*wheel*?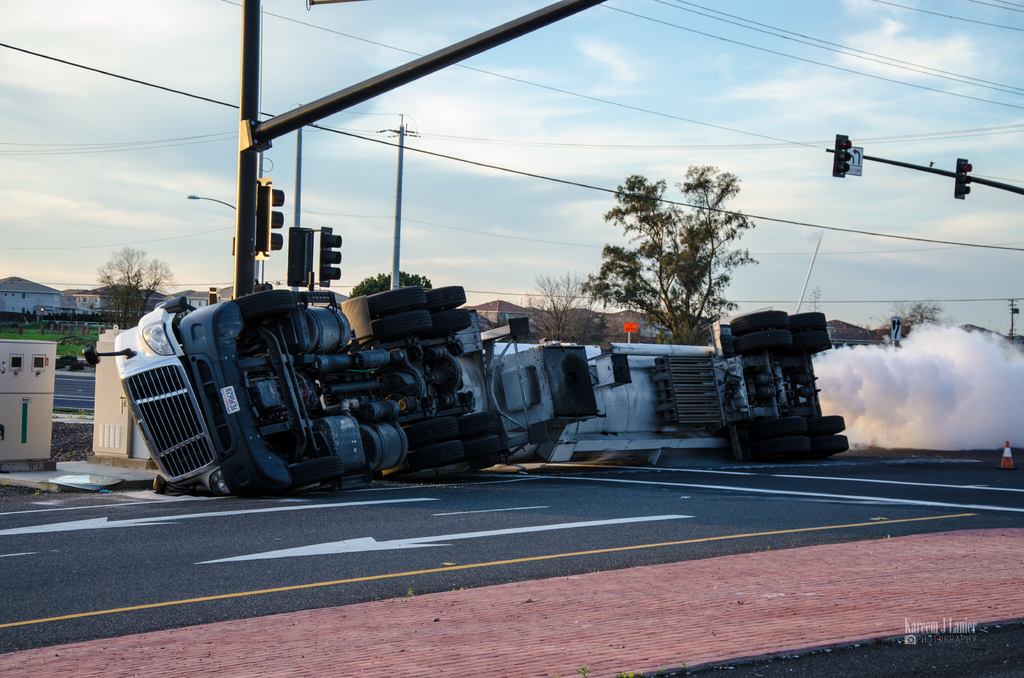
<bbox>430, 286, 465, 309</bbox>
